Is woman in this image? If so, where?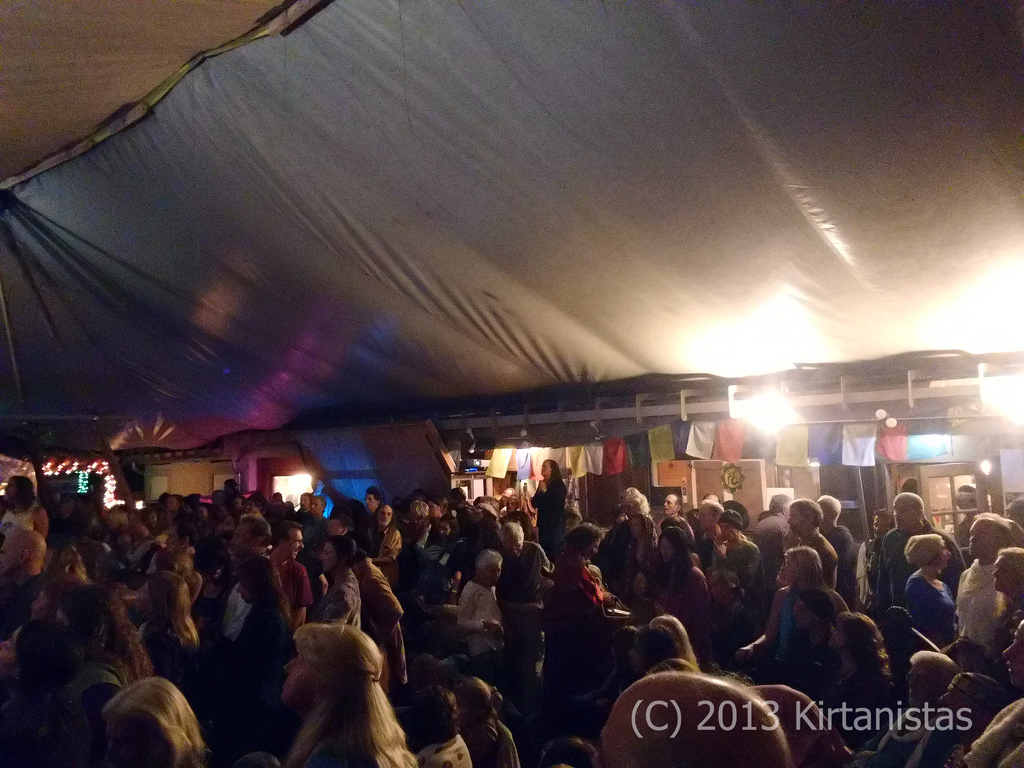
Yes, at 549/525/628/721.
